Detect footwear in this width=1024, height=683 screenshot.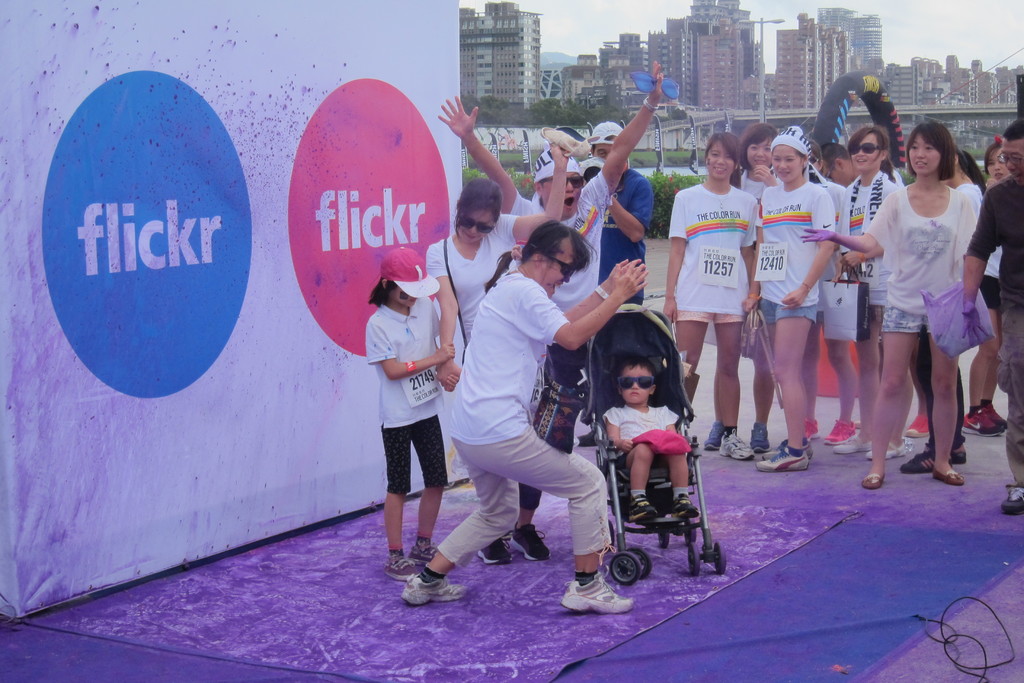
Detection: l=409, t=541, r=436, b=563.
